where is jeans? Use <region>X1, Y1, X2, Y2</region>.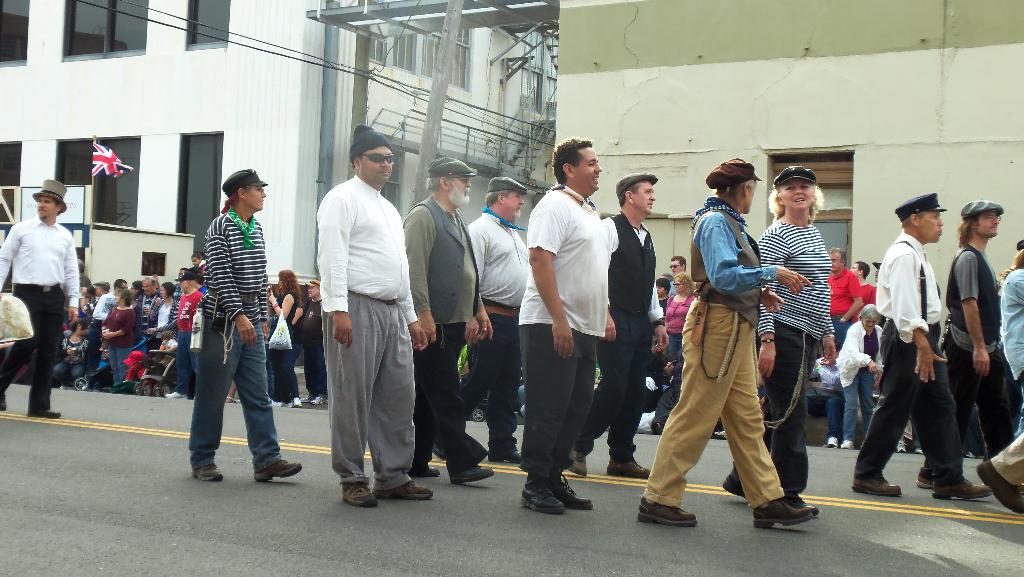
<region>729, 325, 808, 493</region>.
